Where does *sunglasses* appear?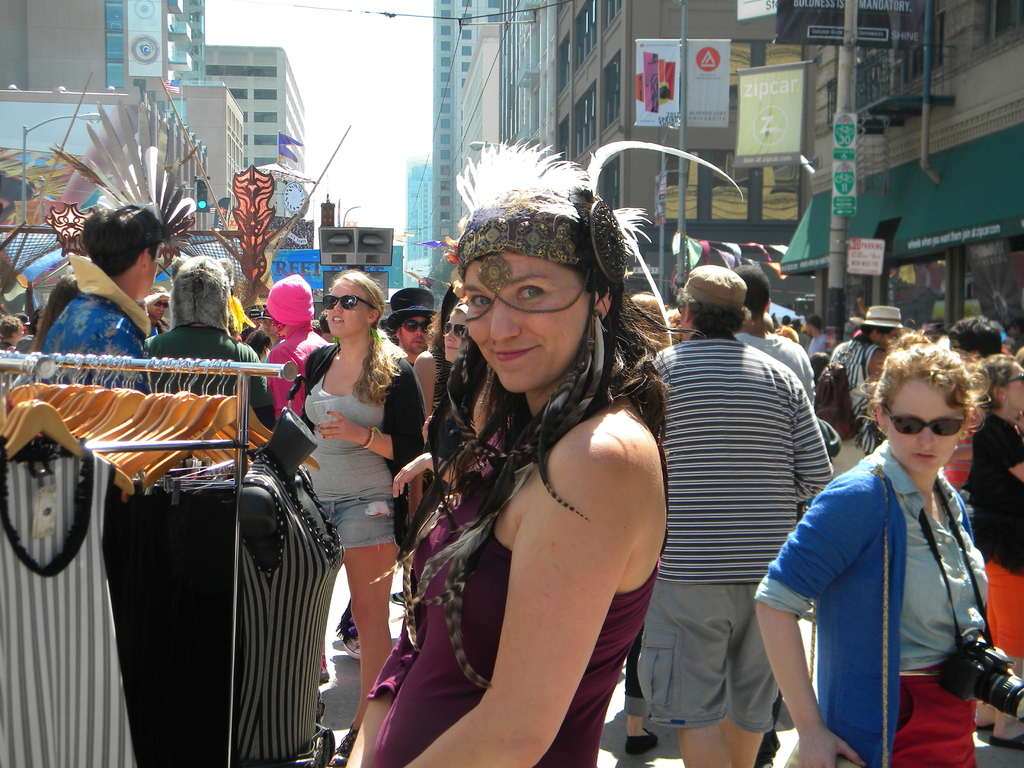
Appears at locate(324, 294, 371, 311).
